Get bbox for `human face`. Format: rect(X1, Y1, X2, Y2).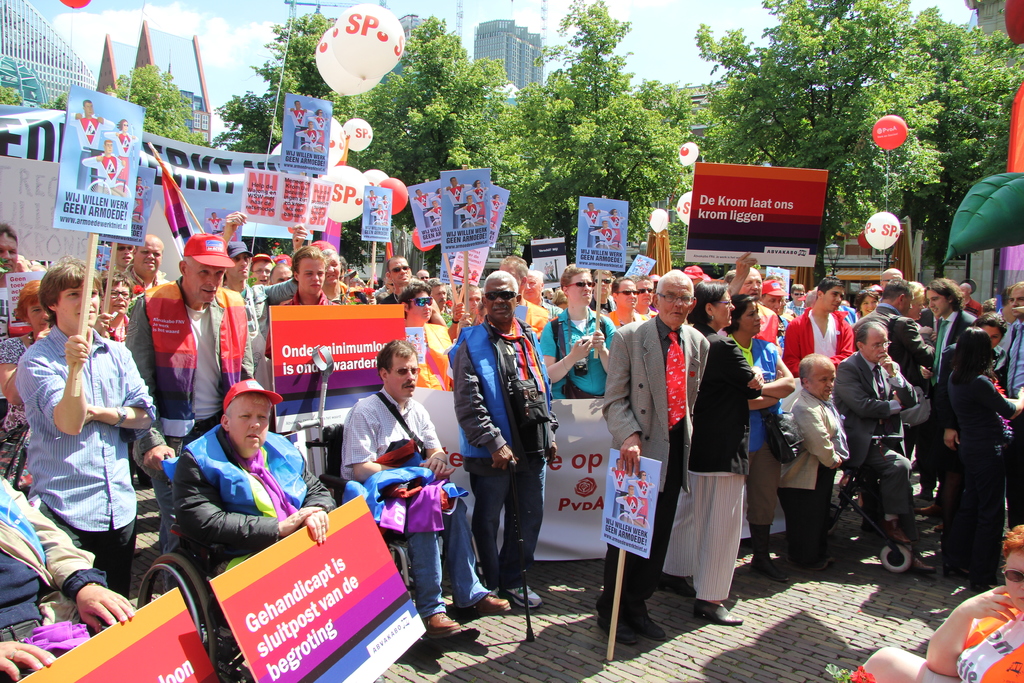
rect(230, 252, 252, 279).
